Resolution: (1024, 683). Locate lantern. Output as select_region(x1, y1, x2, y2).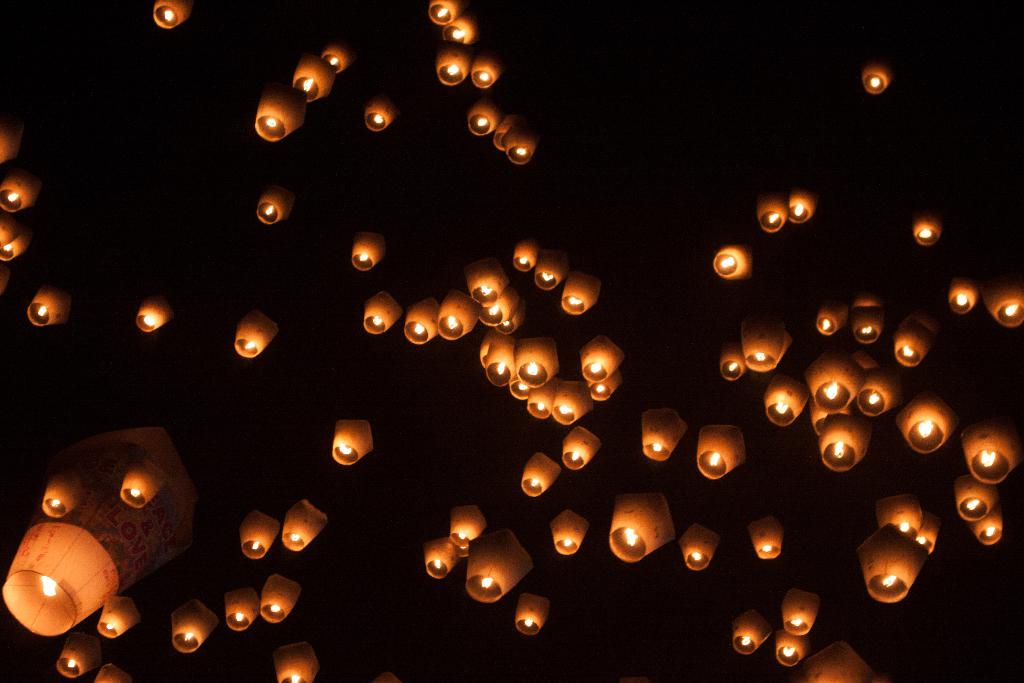
select_region(698, 425, 744, 475).
